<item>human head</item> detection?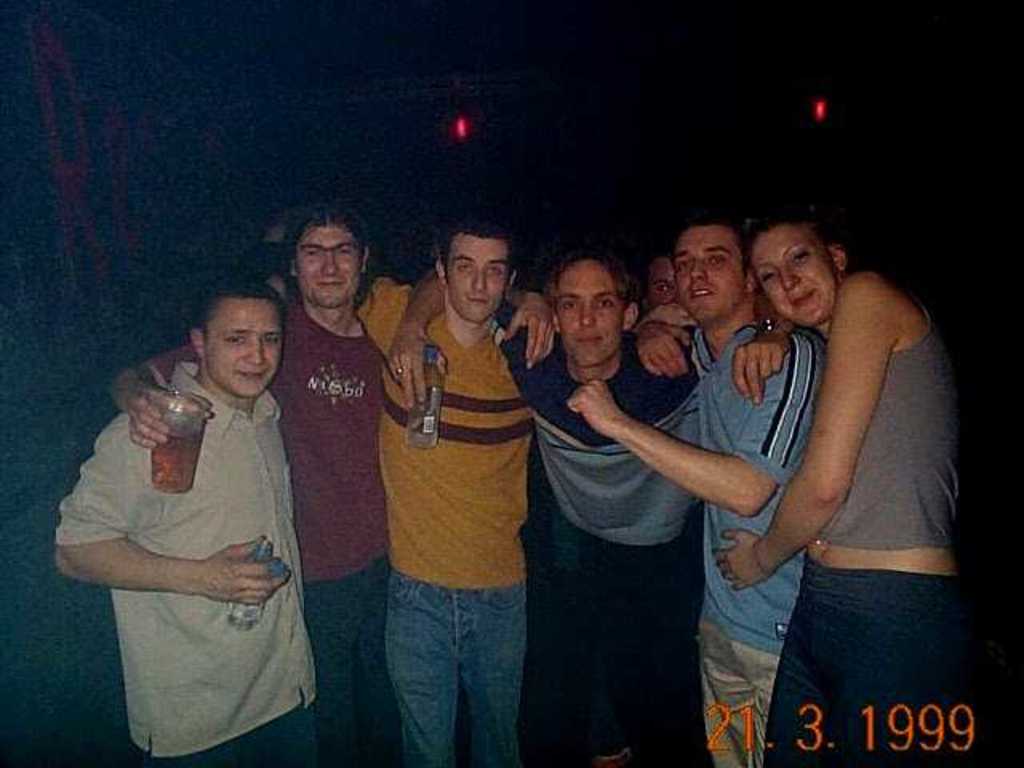
(653, 251, 682, 310)
